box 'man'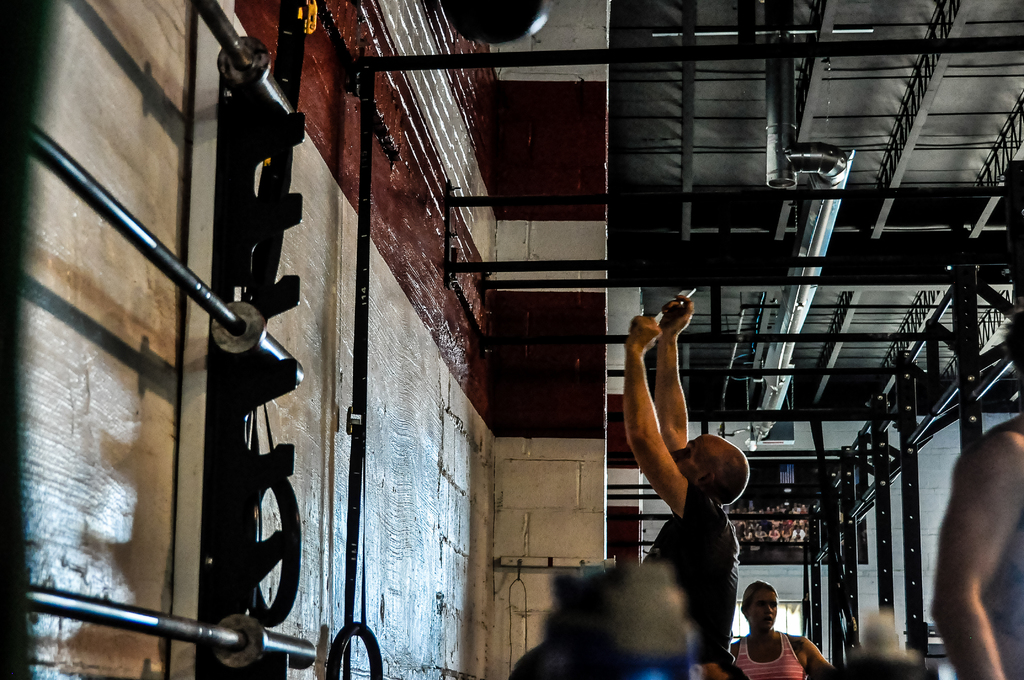
bbox=[588, 262, 767, 658]
